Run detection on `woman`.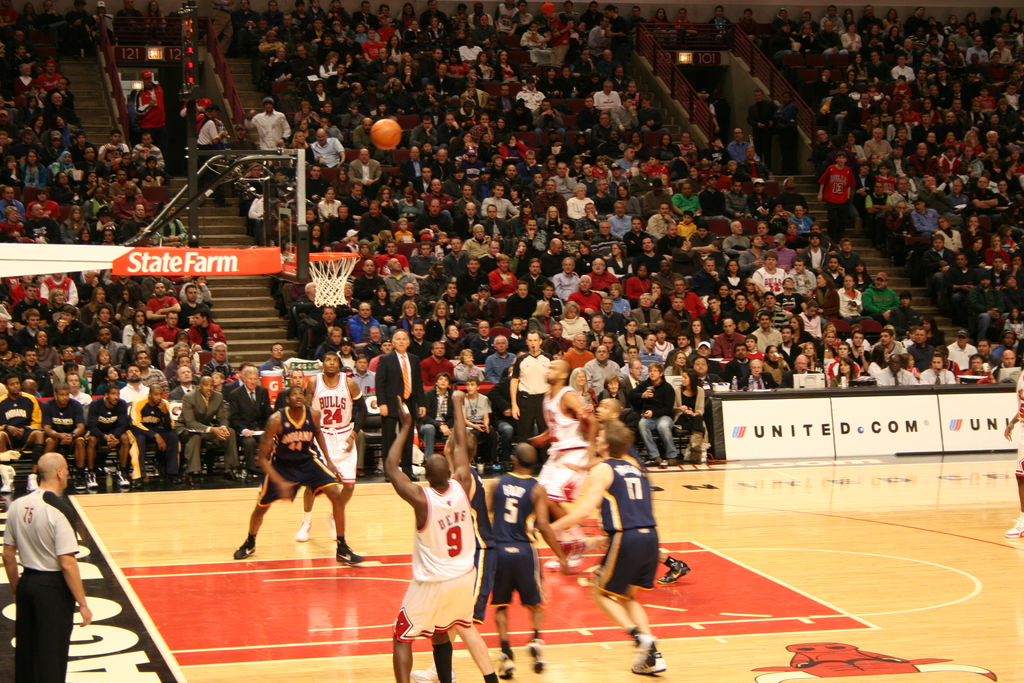
Result: x1=817 y1=324 x2=842 y2=366.
